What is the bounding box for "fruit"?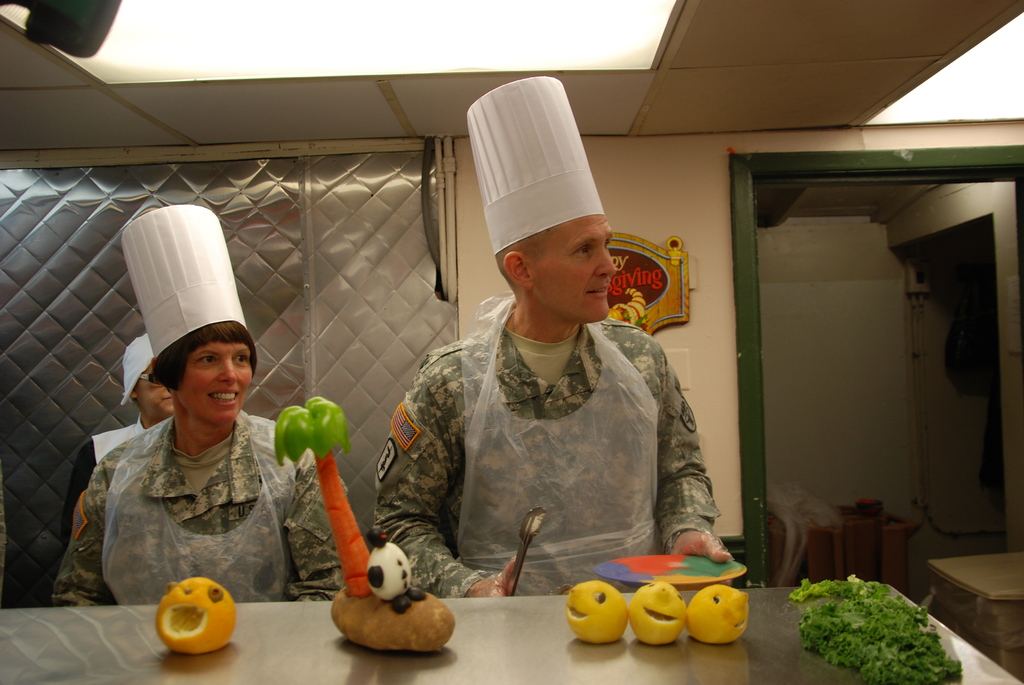
box(686, 583, 755, 646).
